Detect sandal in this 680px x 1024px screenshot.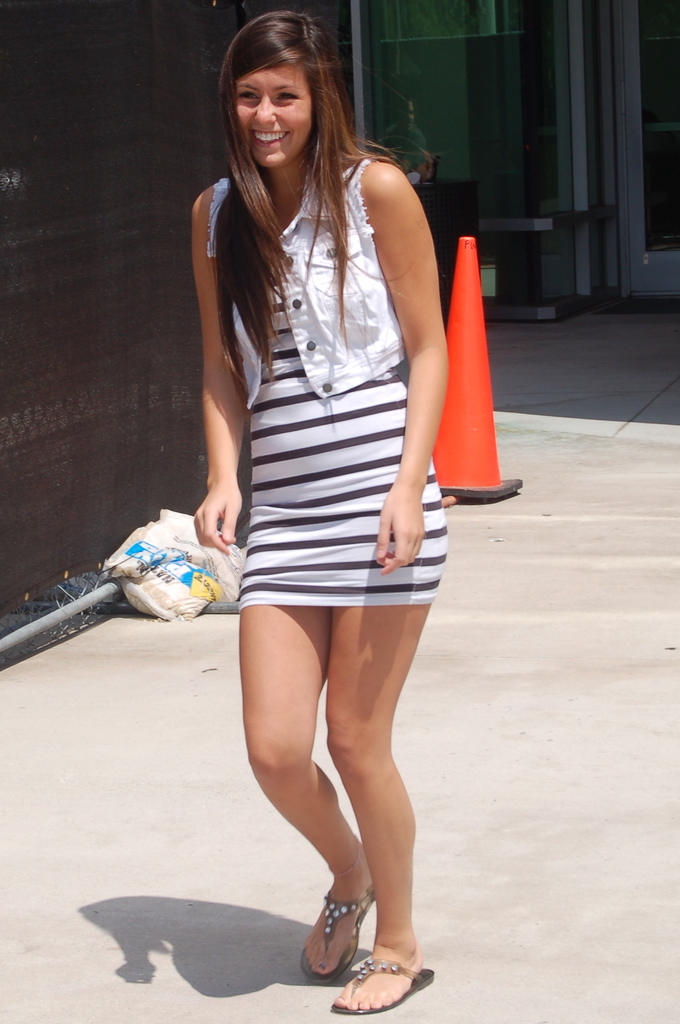
Detection: 338:966:429:1008.
